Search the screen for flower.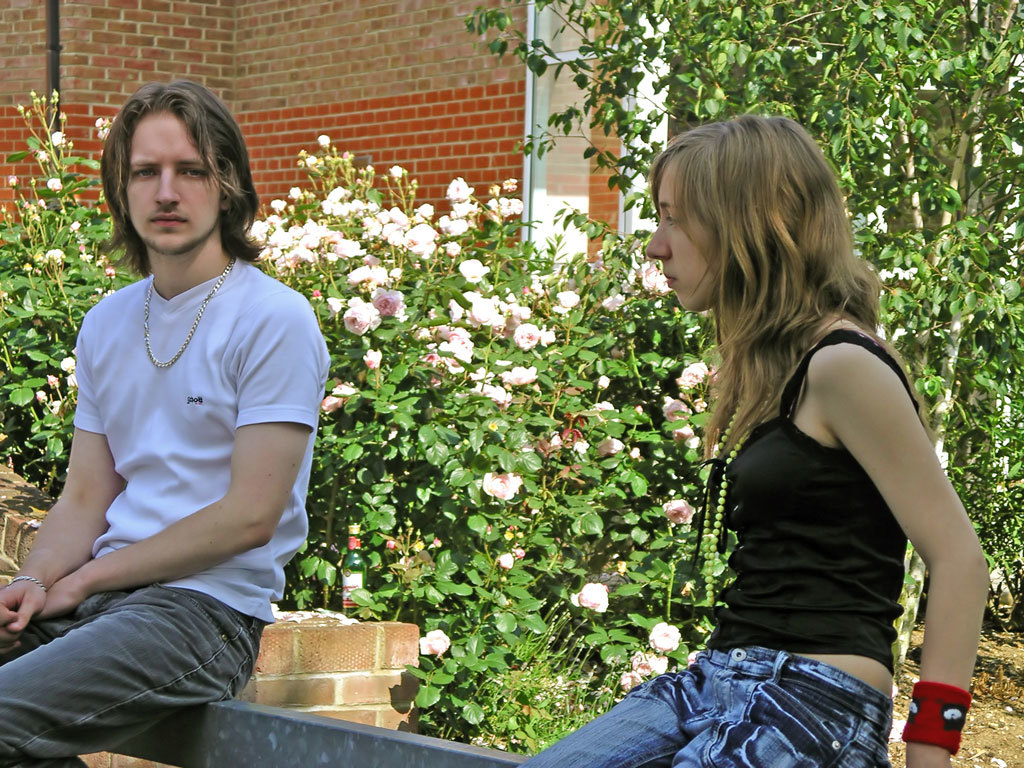
Found at (674,361,720,388).
